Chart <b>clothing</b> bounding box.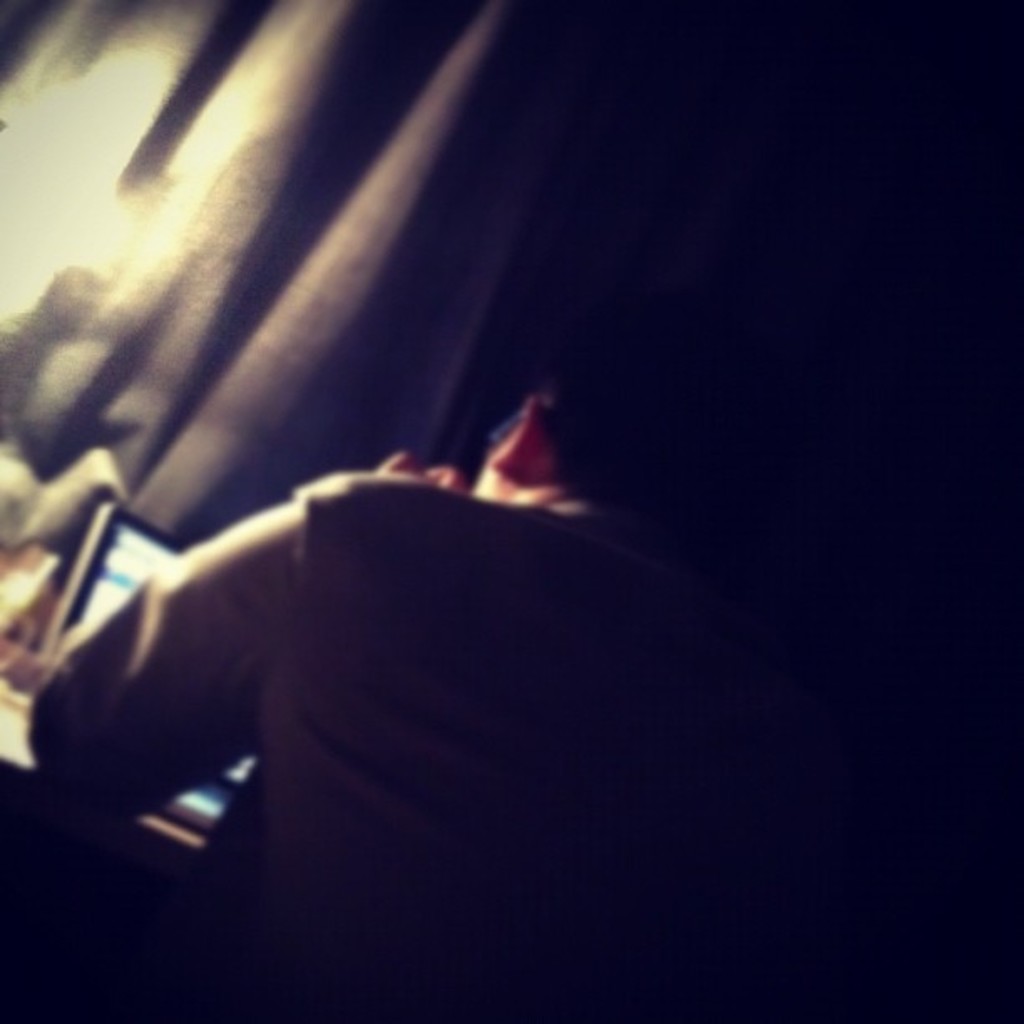
Charted: 30 470 701 1022.
